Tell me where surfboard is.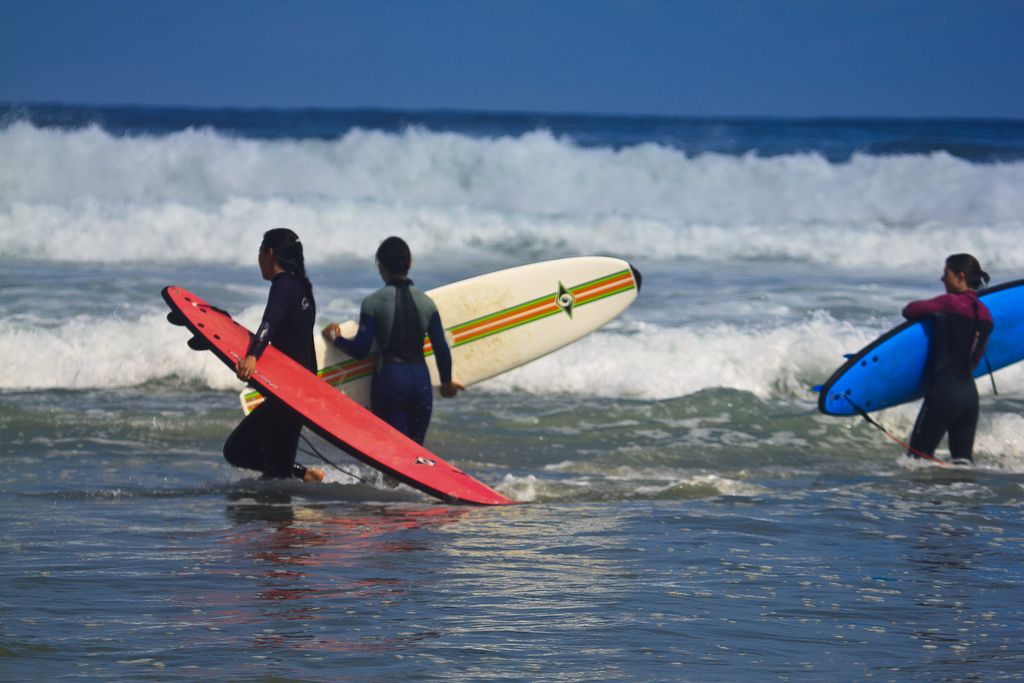
surfboard is at {"x1": 806, "y1": 279, "x2": 1023, "y2": 418}.
